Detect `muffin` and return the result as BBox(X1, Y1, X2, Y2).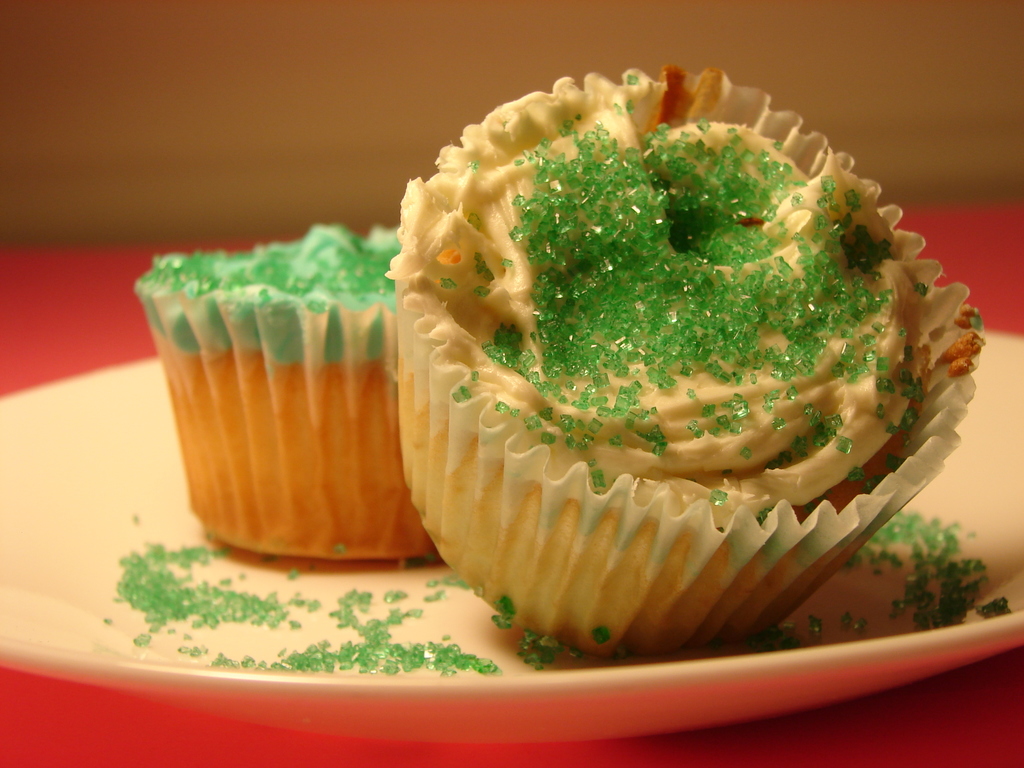
BBox(128, 212, 437, 557).
